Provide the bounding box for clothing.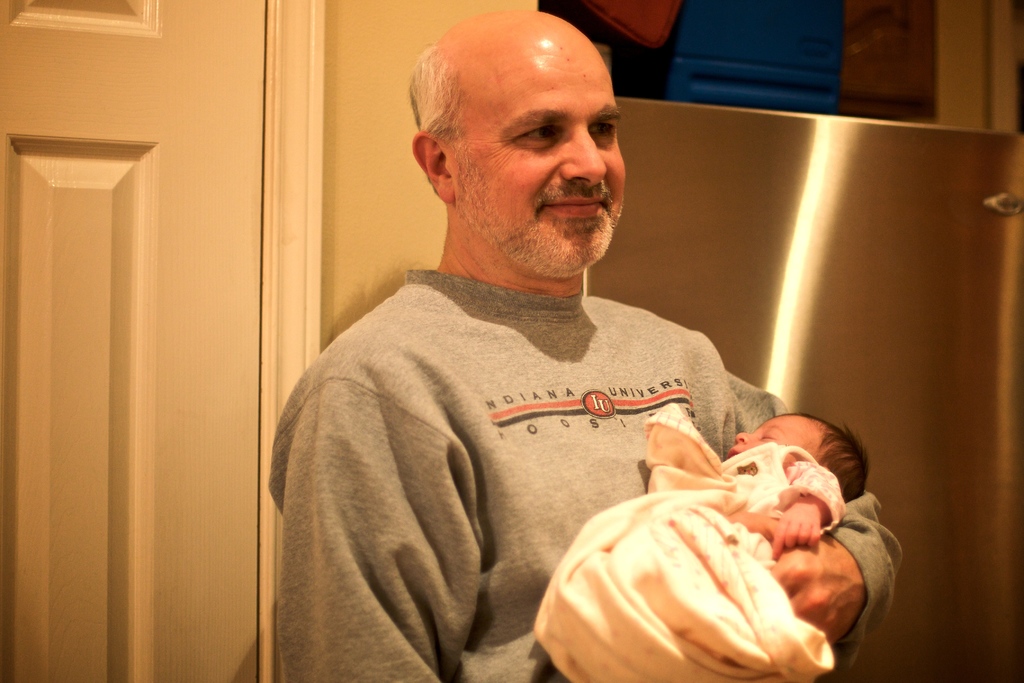
bbox=(267, 270, 904, 682).
